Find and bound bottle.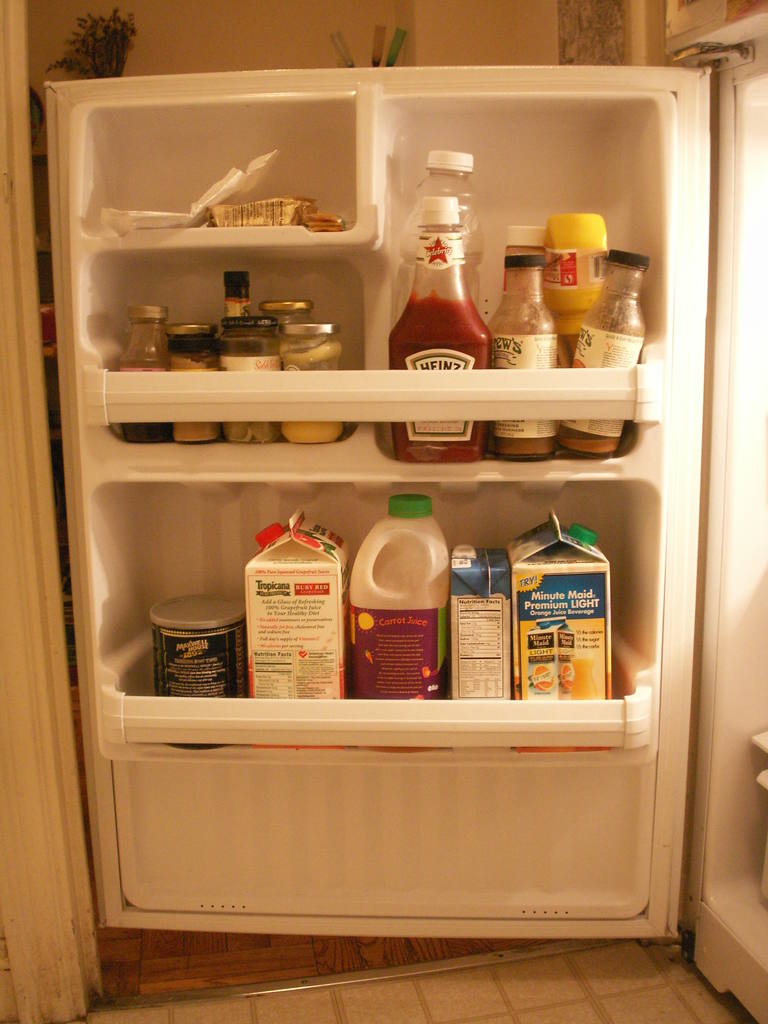
Bound: detection(223, 321, 283, 447).
